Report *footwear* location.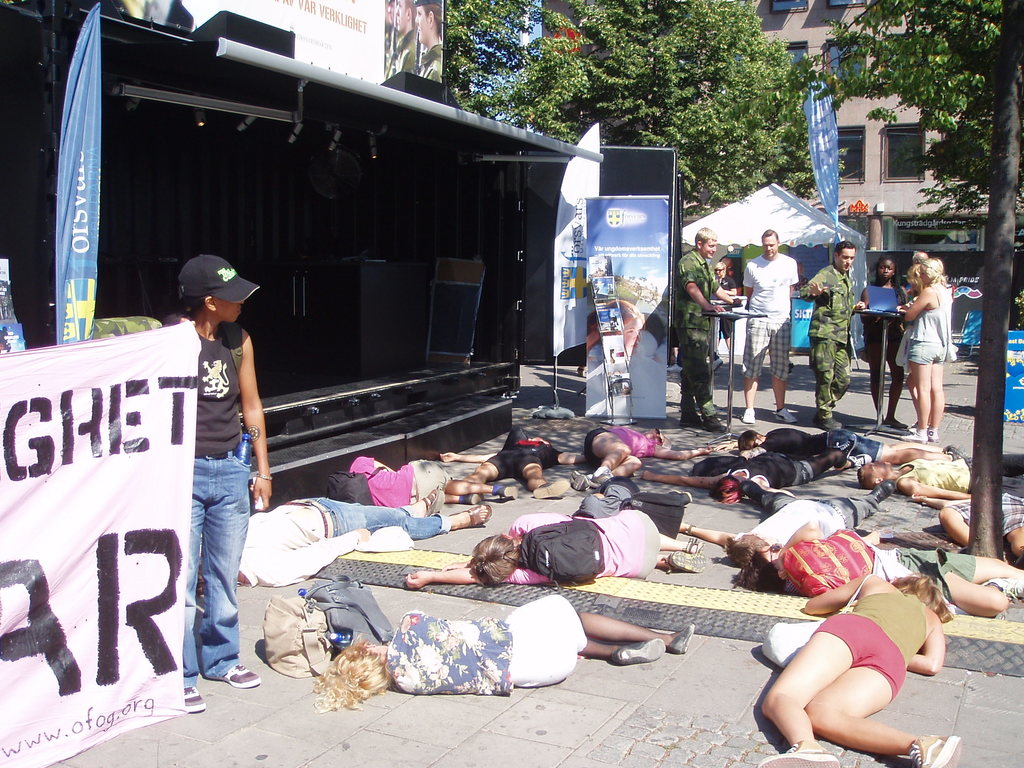
Report: region(573, 474, 590, 492).
